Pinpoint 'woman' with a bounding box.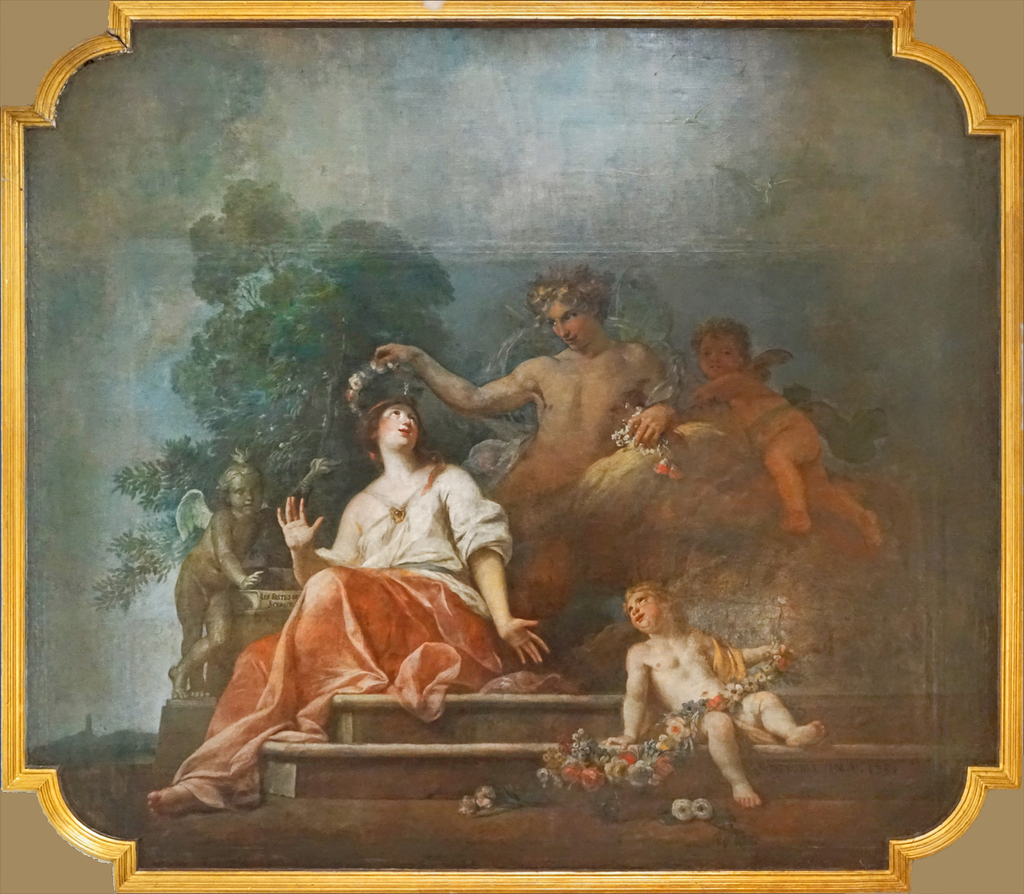
rect(212, 344, 521, 782).
